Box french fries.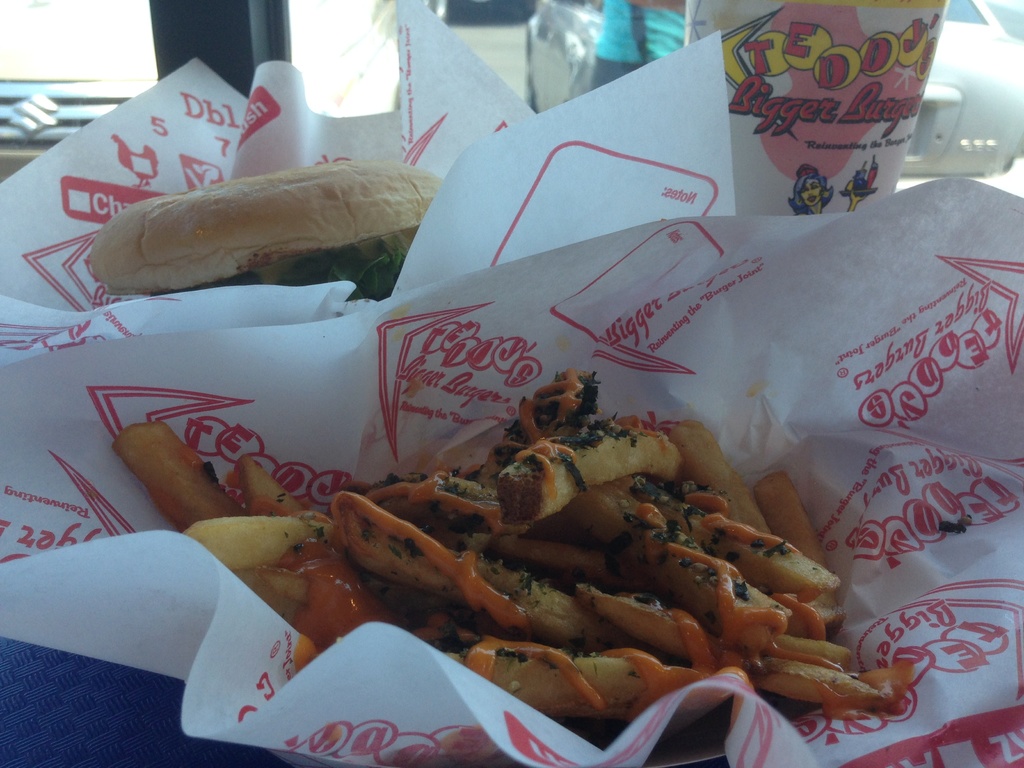
bbox(612, 471, 831, 605).
